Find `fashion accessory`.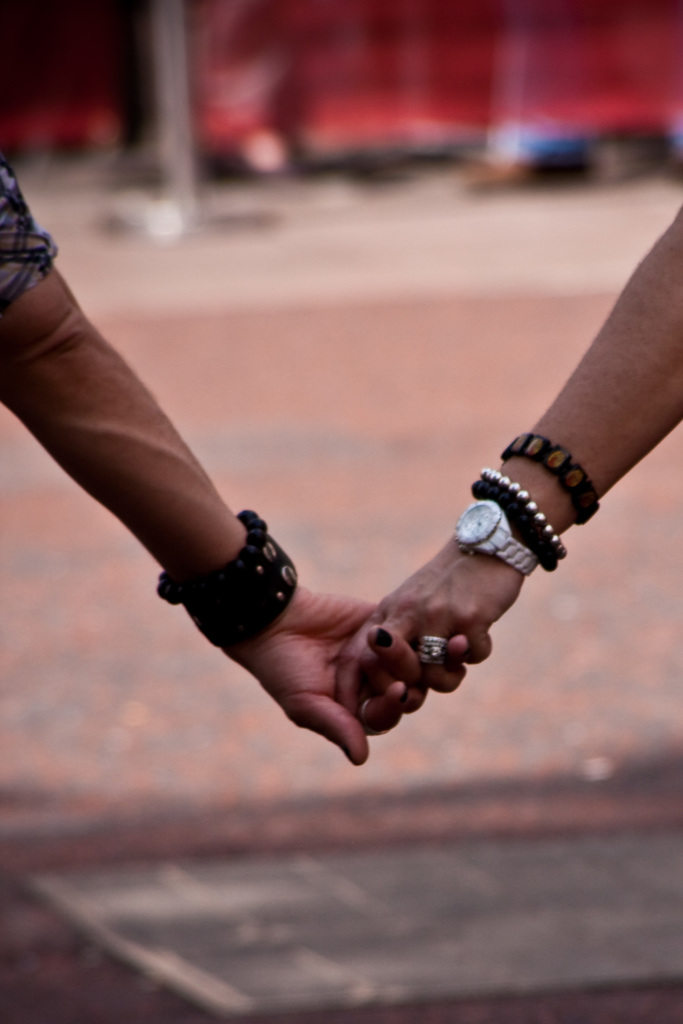
rect(374, 627, 393, 650).
